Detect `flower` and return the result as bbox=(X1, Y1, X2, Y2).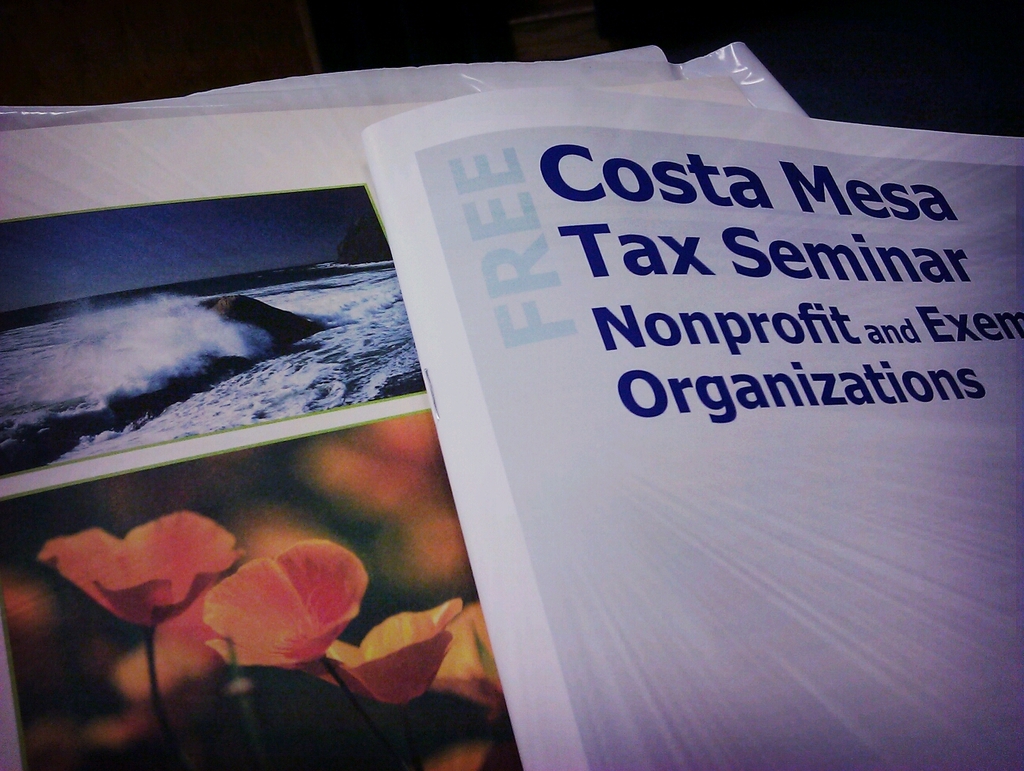
bbox=(430, 604, 505, 720).
